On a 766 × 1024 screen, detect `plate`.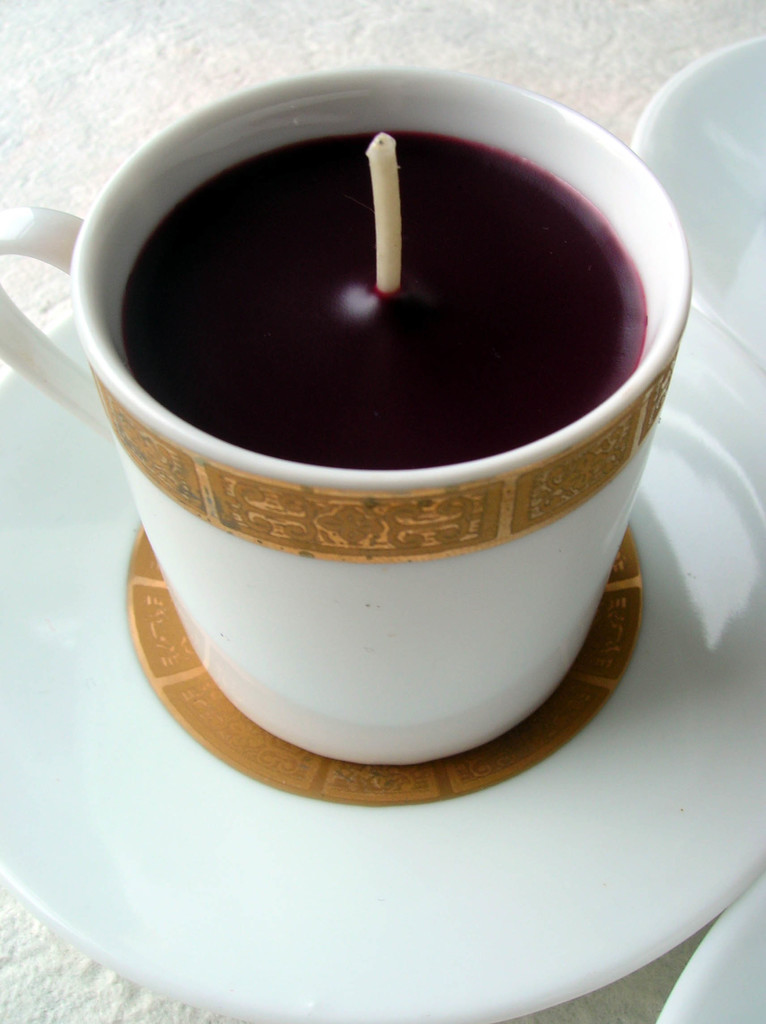
<region>0, 305, 762, 1023</region>.
